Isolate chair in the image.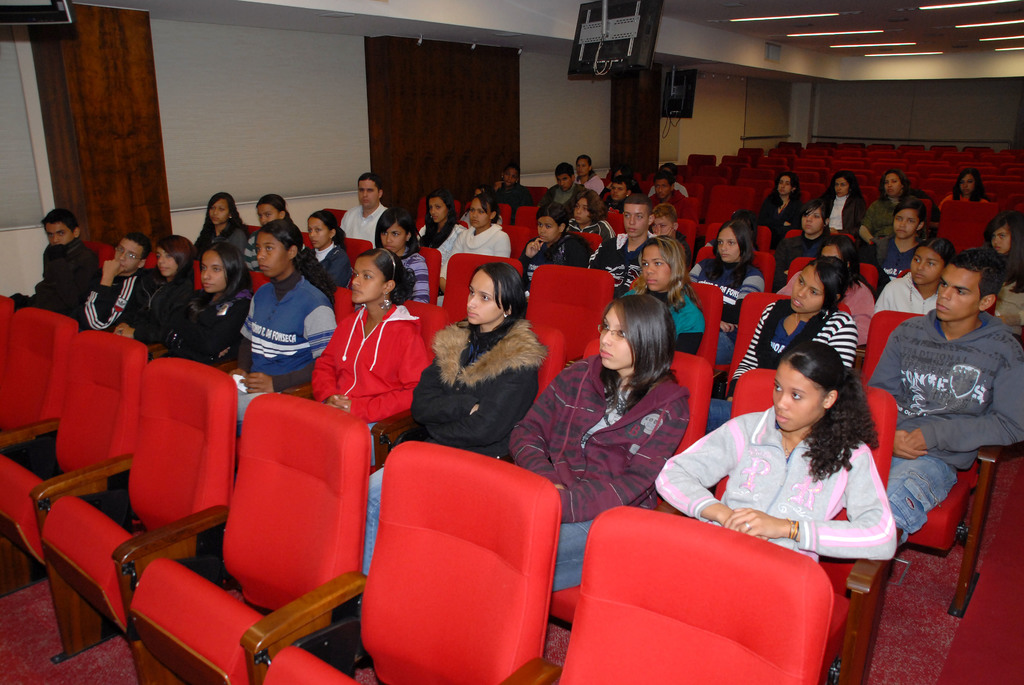
Isolated region: left=607, top=210, right=627, bottom=237.
